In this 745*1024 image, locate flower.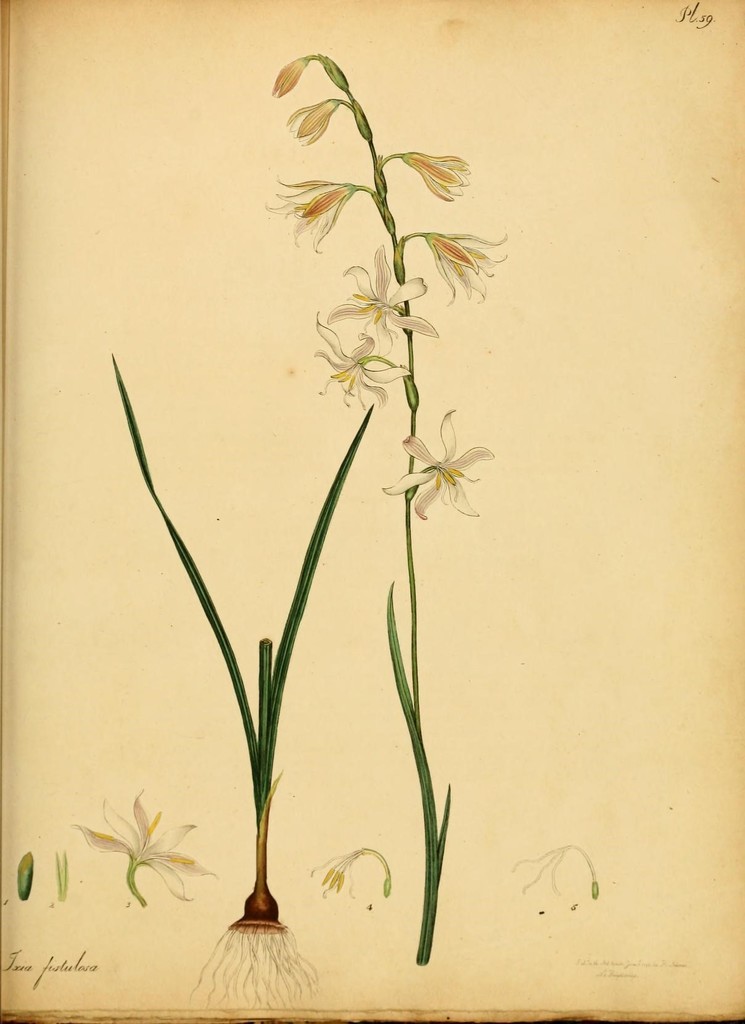
Bounding box: {"left": 517, "top": 844, "right": 569, "bottom": 905}.
